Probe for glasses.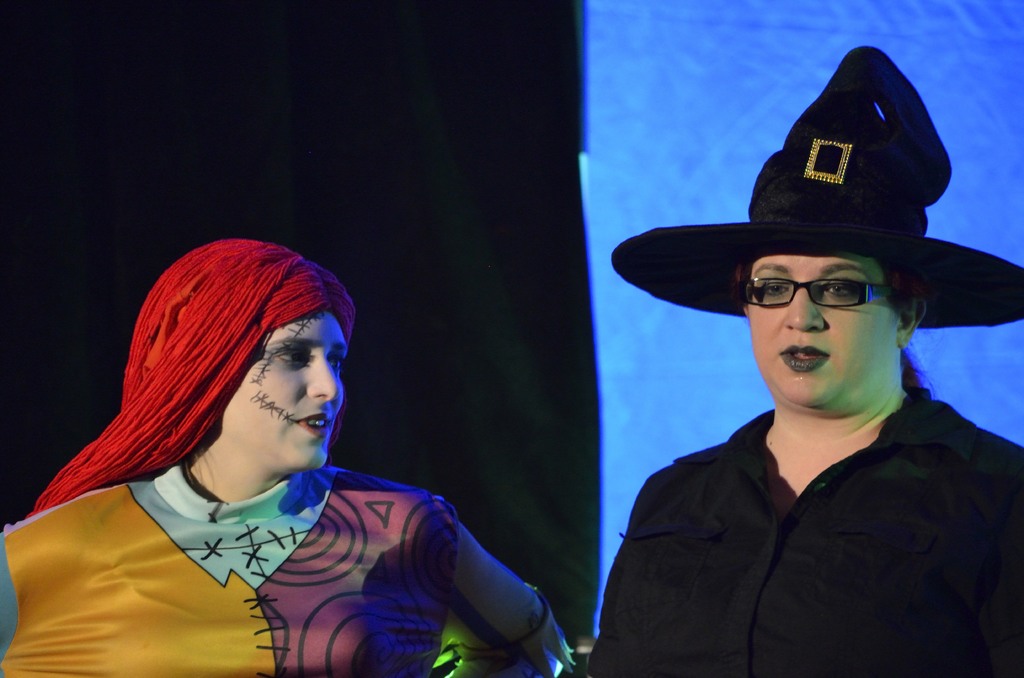
Probe result: (left=735, top=268, right=913, bottom=315).
